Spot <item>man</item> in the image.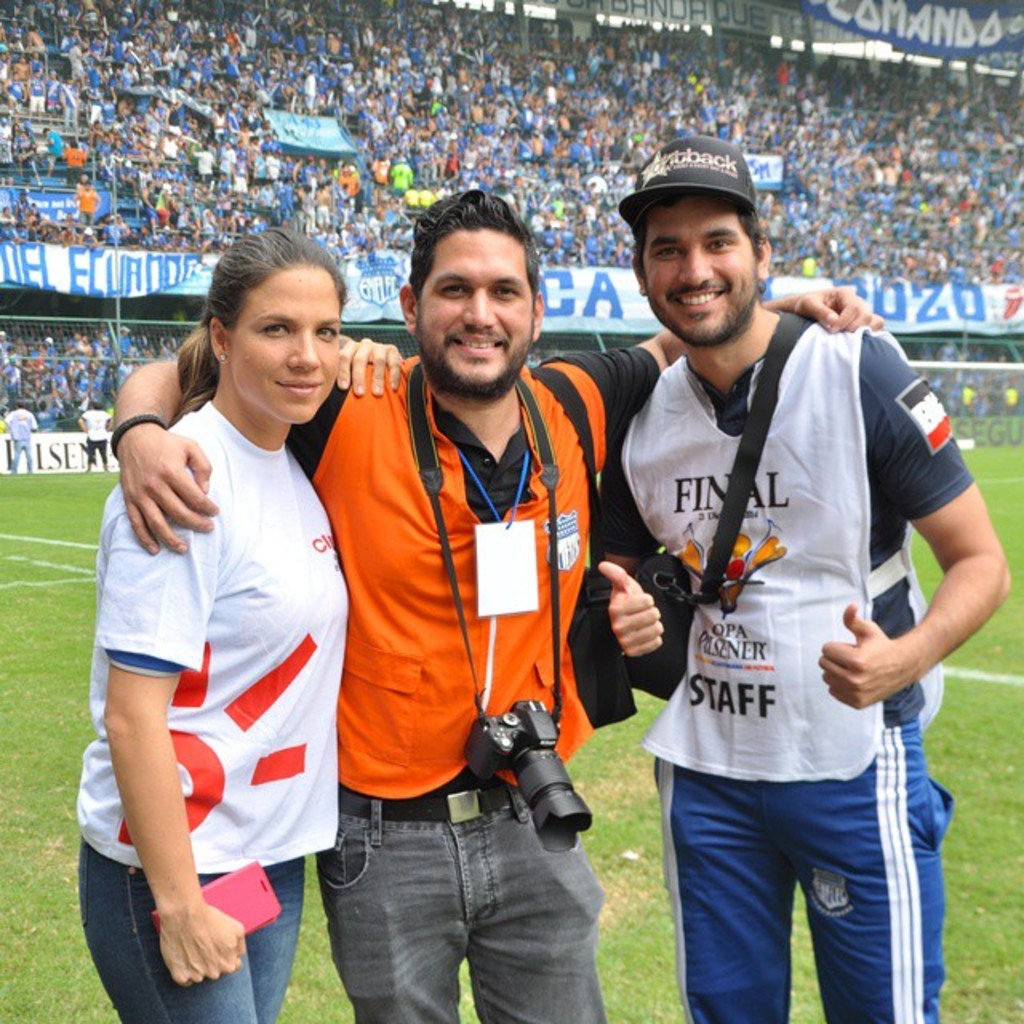
<item>man</item> found at BBox(80, 400, 110, 477).
